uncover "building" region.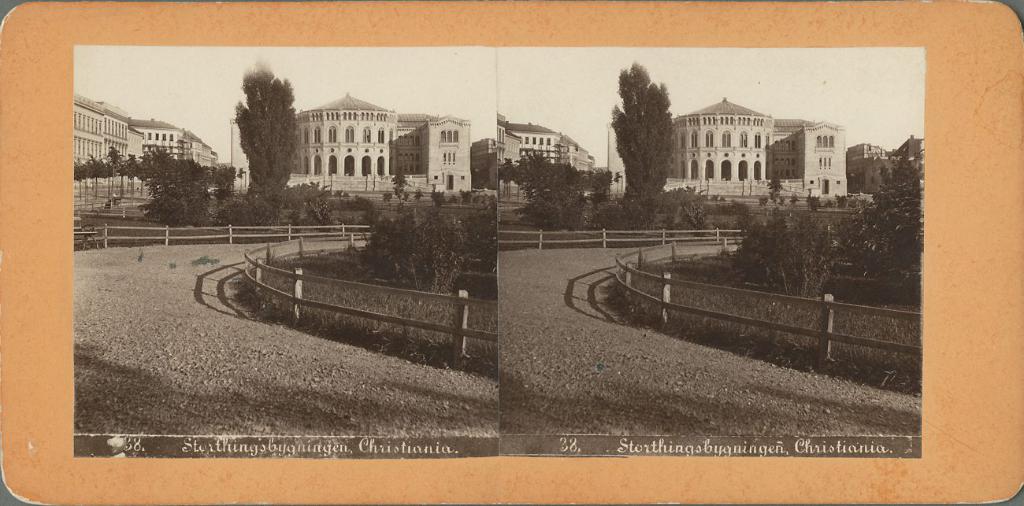
Uncovered: [x1=473, y1=119, x2=595, y2=182].
